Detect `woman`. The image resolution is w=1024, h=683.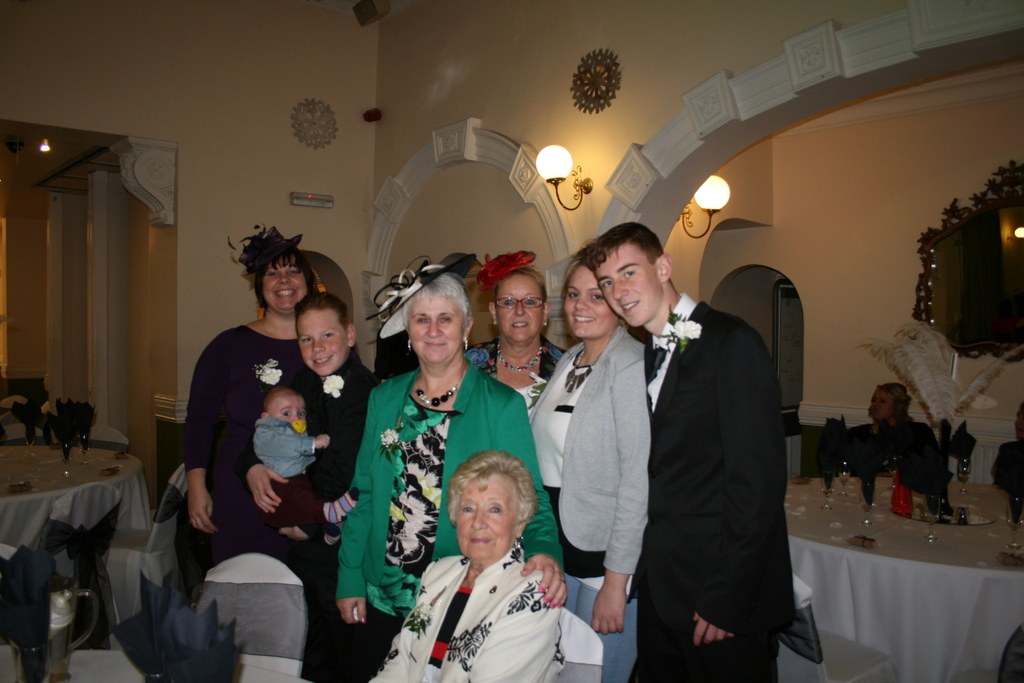
left=463, top=249, right=568, bottom=415.
